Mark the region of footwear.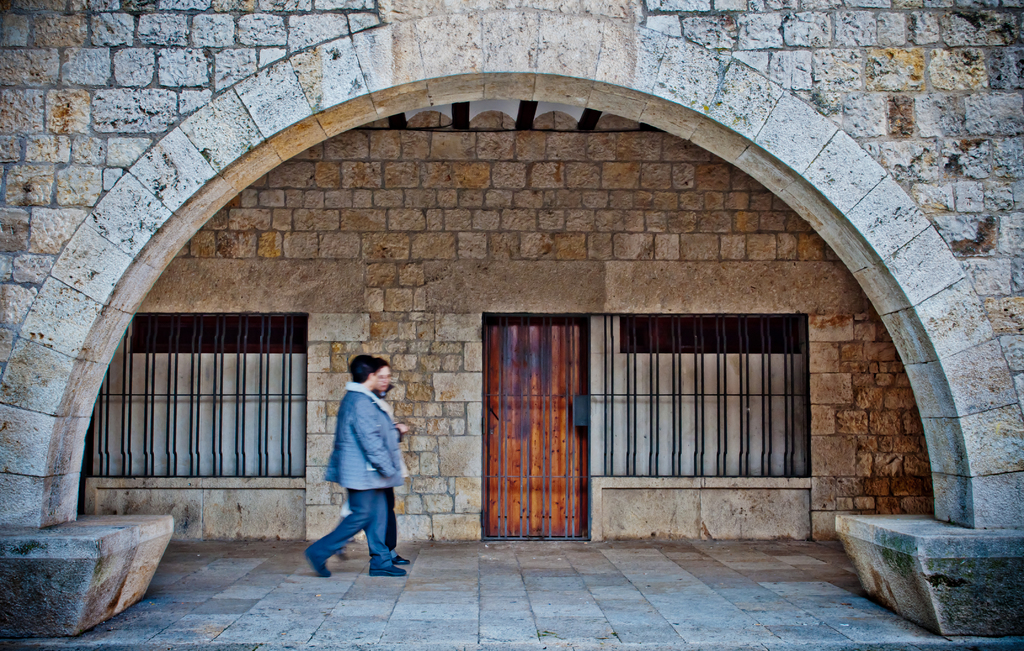
Region: (305, 551, 336, 582).
